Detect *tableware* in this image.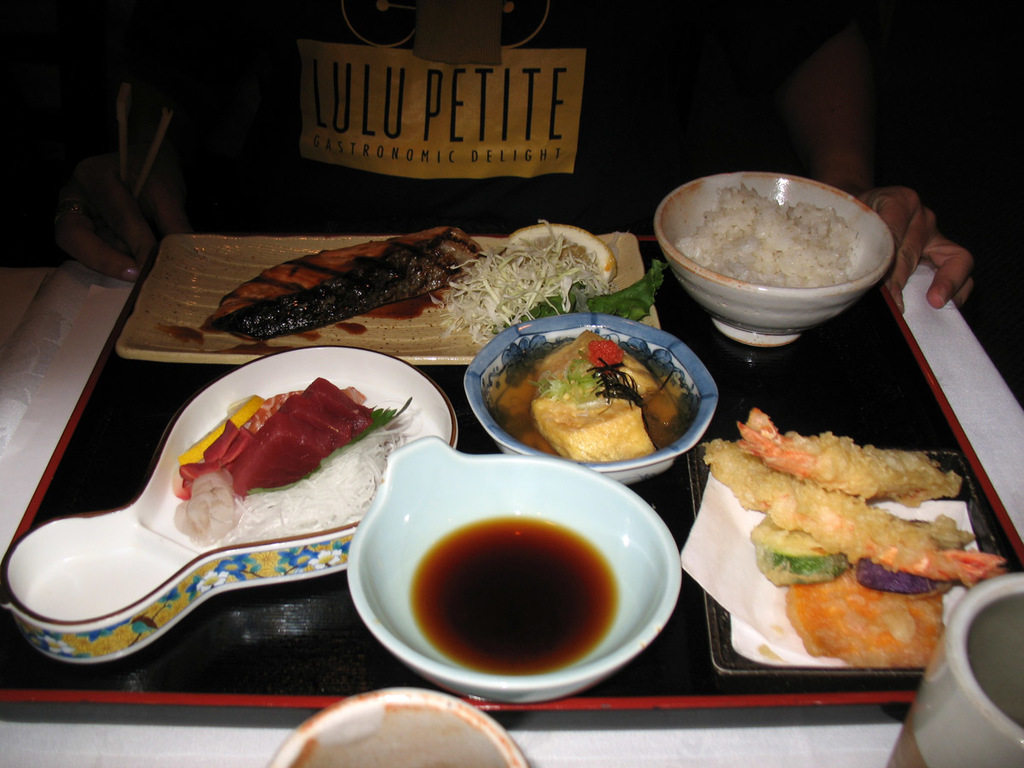
Detection: (464,314,716,480).
